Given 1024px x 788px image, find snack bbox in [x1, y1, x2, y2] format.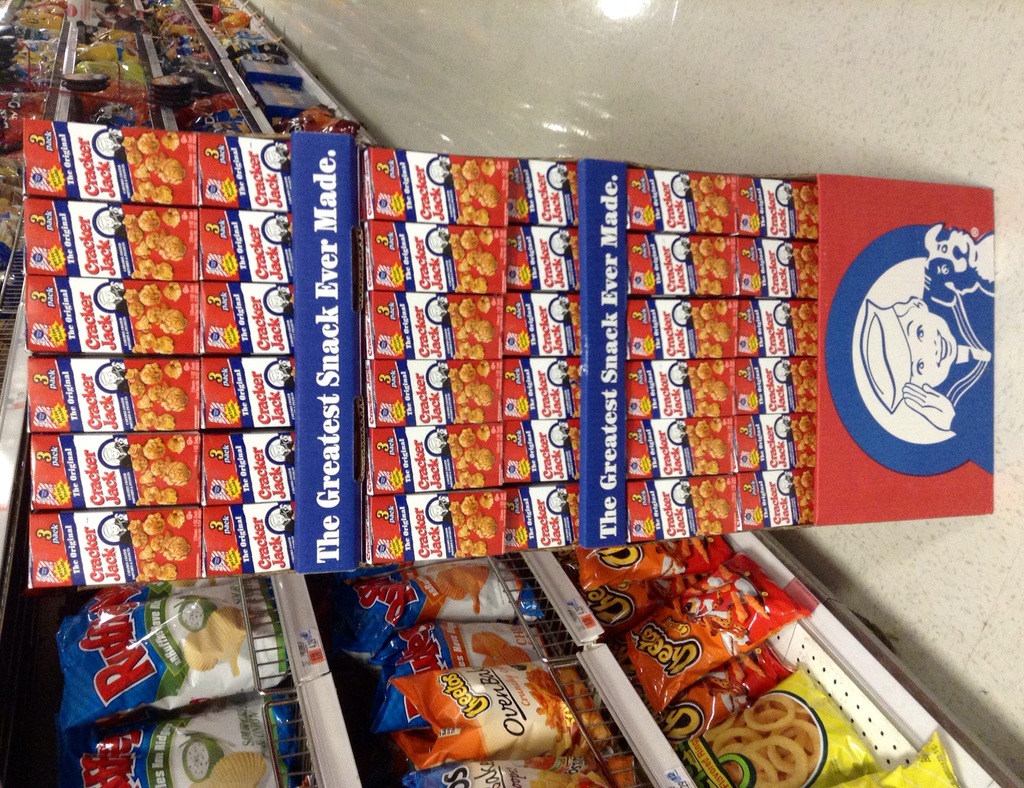
[192, 777, 209, 787].
